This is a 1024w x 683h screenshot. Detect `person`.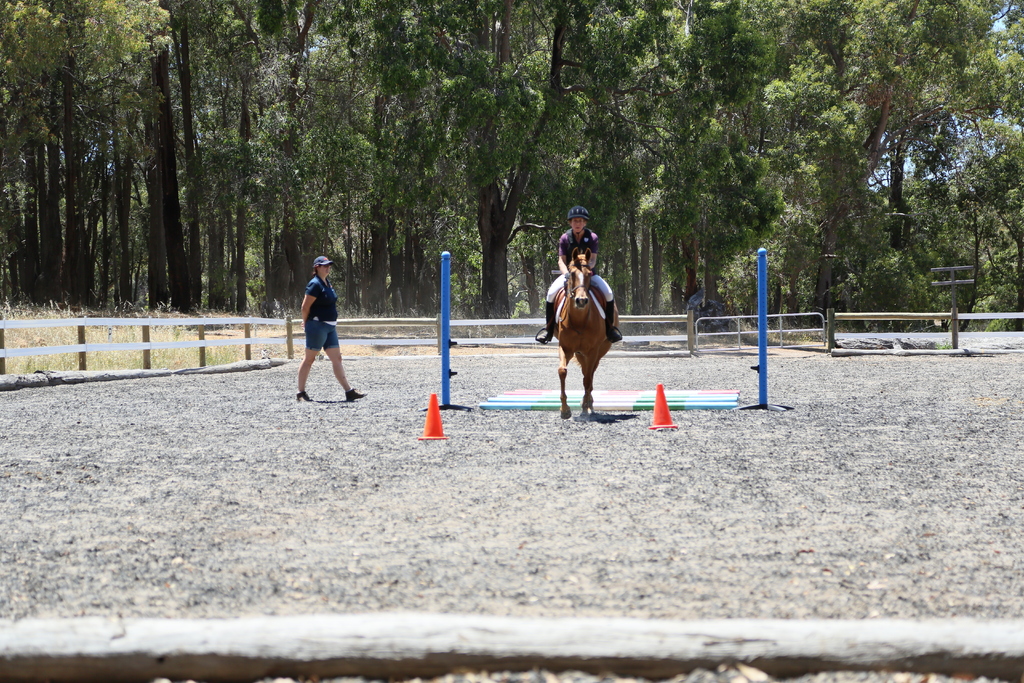
bbox(540, 205, 623, 345).
